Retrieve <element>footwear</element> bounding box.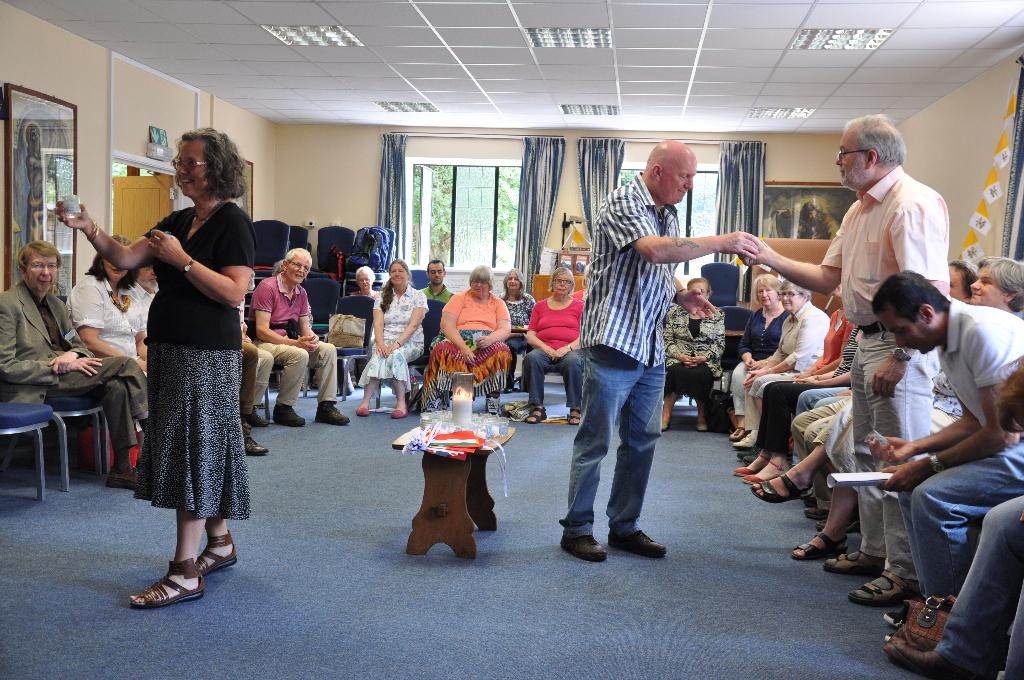
Bounding box: rect(802, 506, 835, 518).
